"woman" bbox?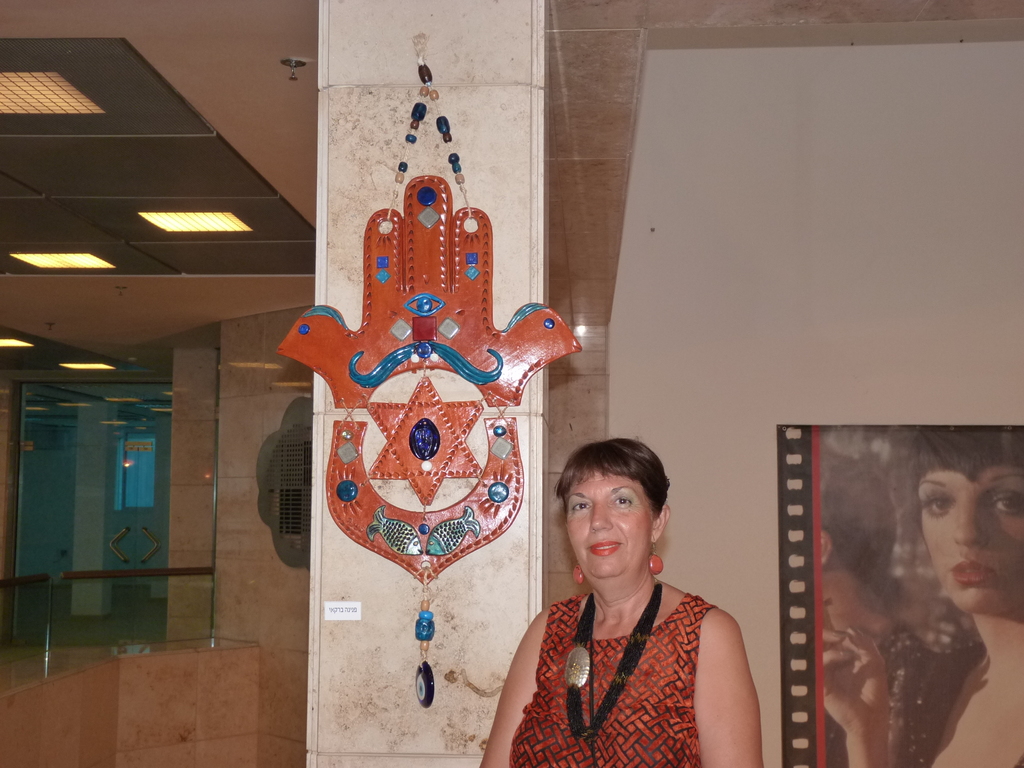
502:419:763:767
